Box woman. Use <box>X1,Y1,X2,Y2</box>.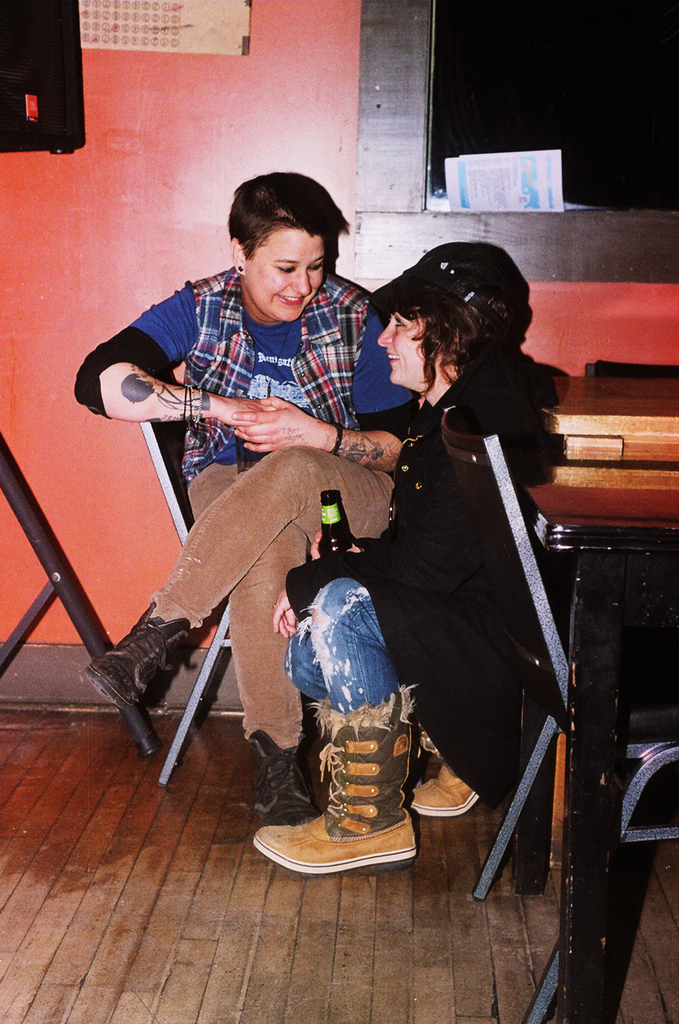
<box>259,216,631,881</box>.
